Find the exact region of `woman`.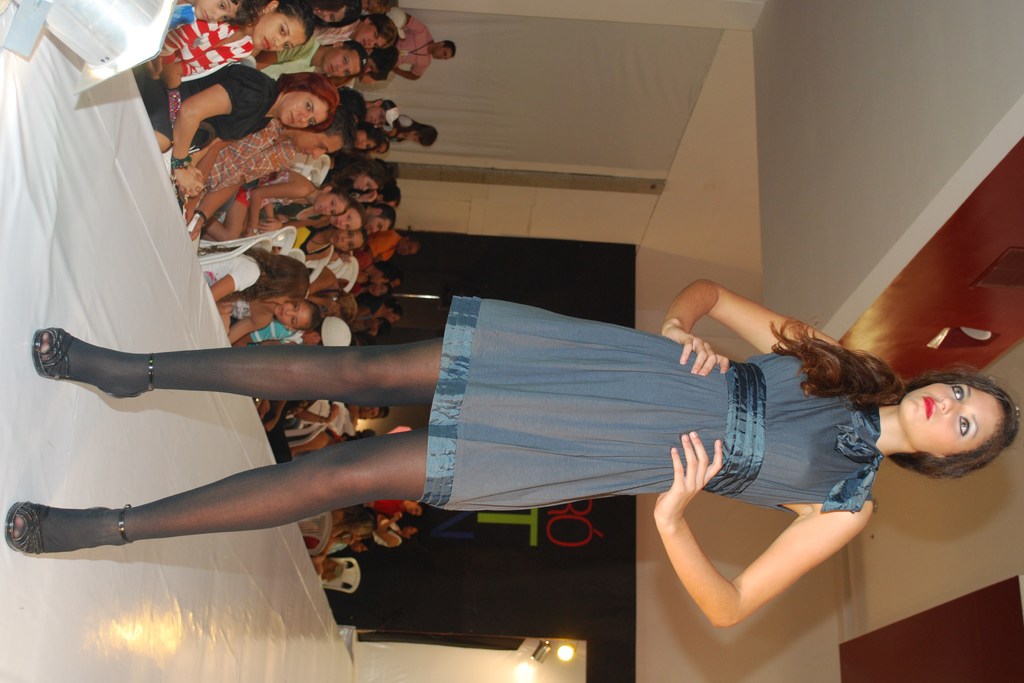
Exact region: x1=129 y1=0 x2=315 y2=113.
